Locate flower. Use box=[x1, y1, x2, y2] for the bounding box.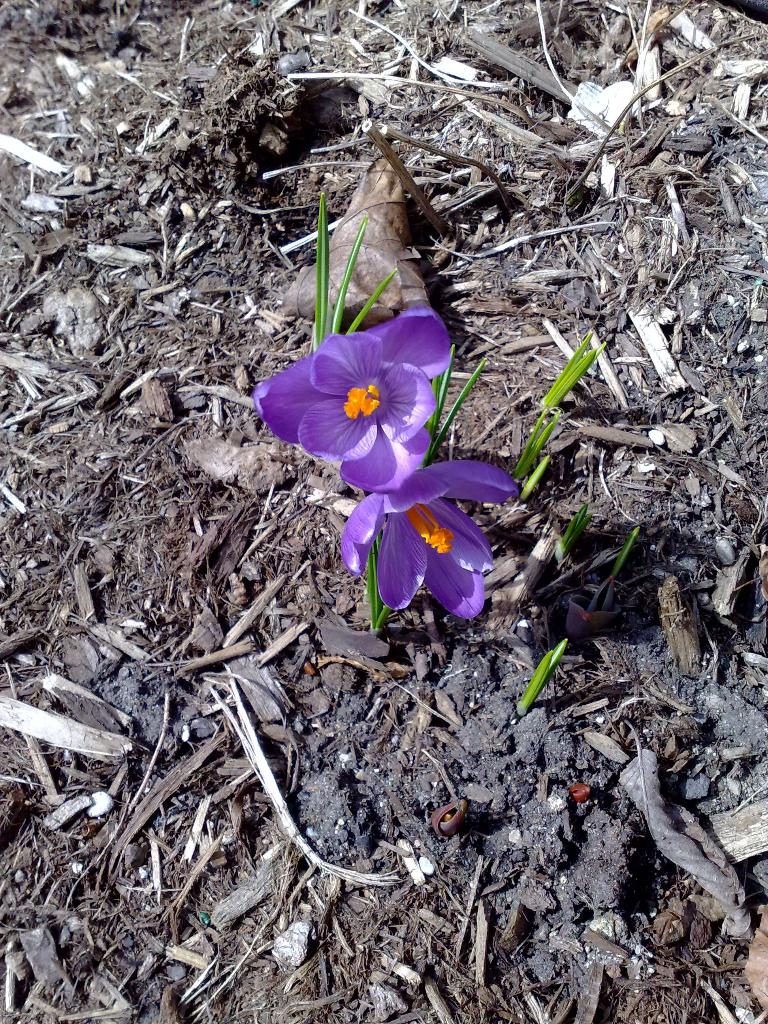
box=[250, 301, 452, 497].
